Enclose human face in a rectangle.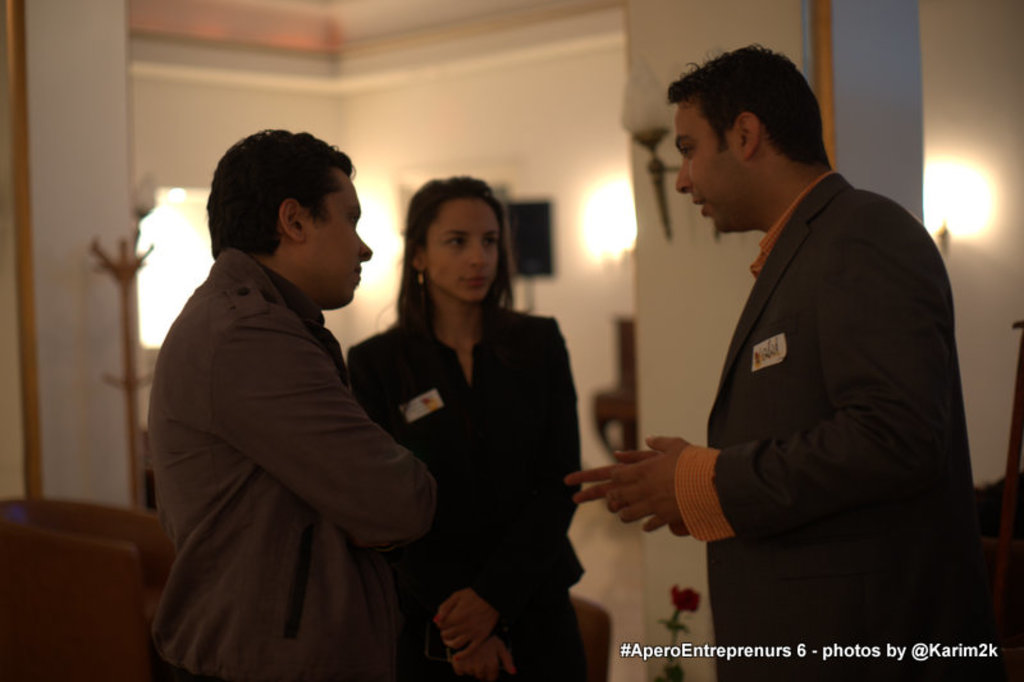
(426,201,498,303).
